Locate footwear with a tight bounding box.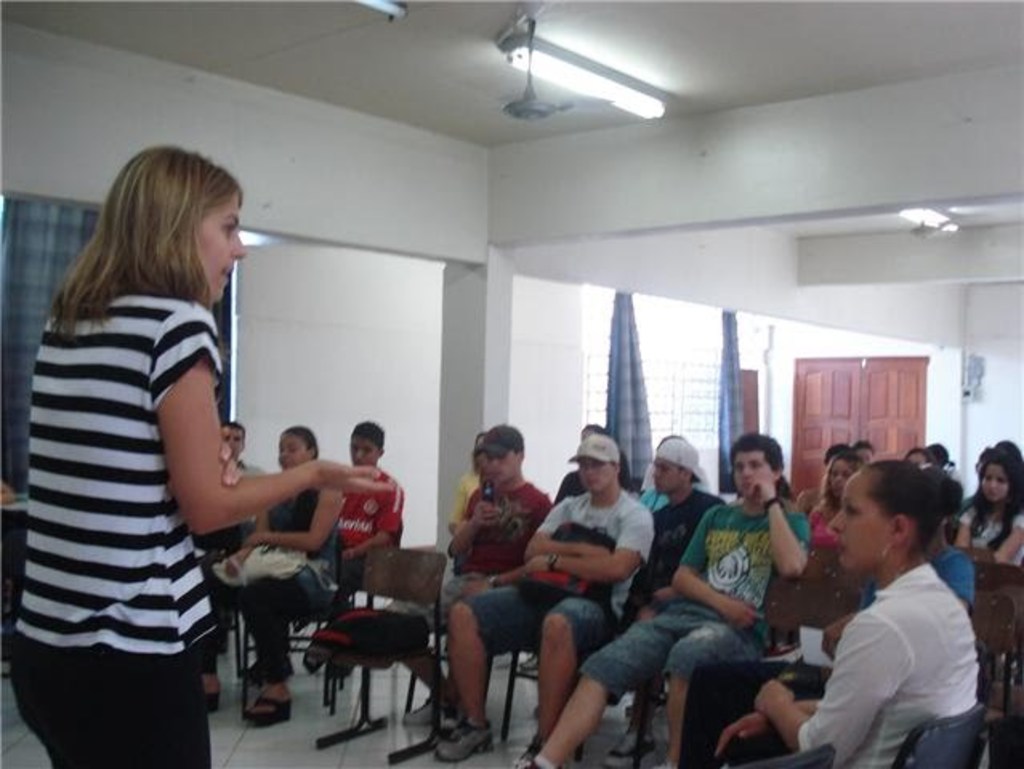
{"x1": 433, "y1": 716, "x2": 487, "y2": 764}.
